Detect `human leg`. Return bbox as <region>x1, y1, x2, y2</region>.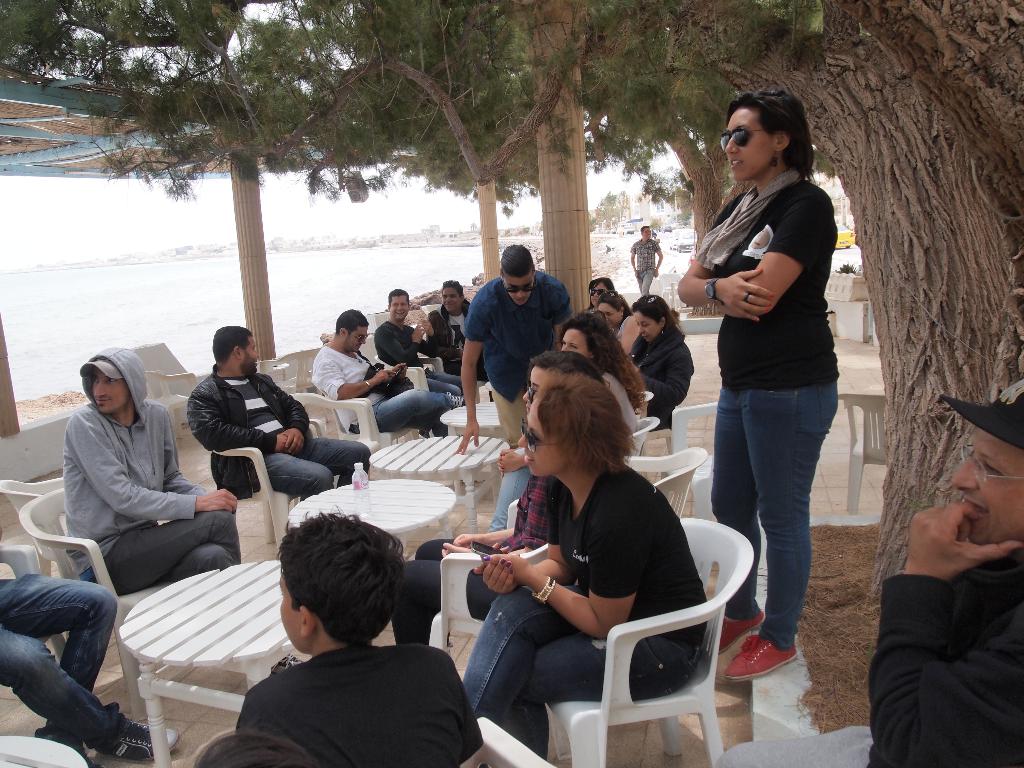
<region>390, 561, 499, 643</region>.
